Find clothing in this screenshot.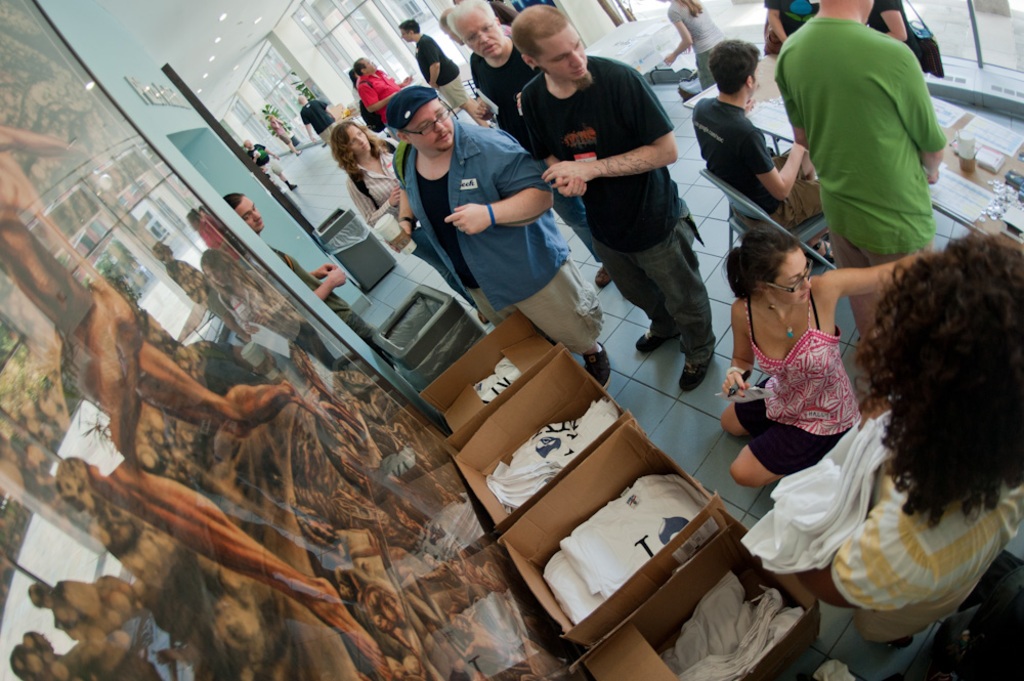
The bounding box for clothing is 519 57 720 366.
